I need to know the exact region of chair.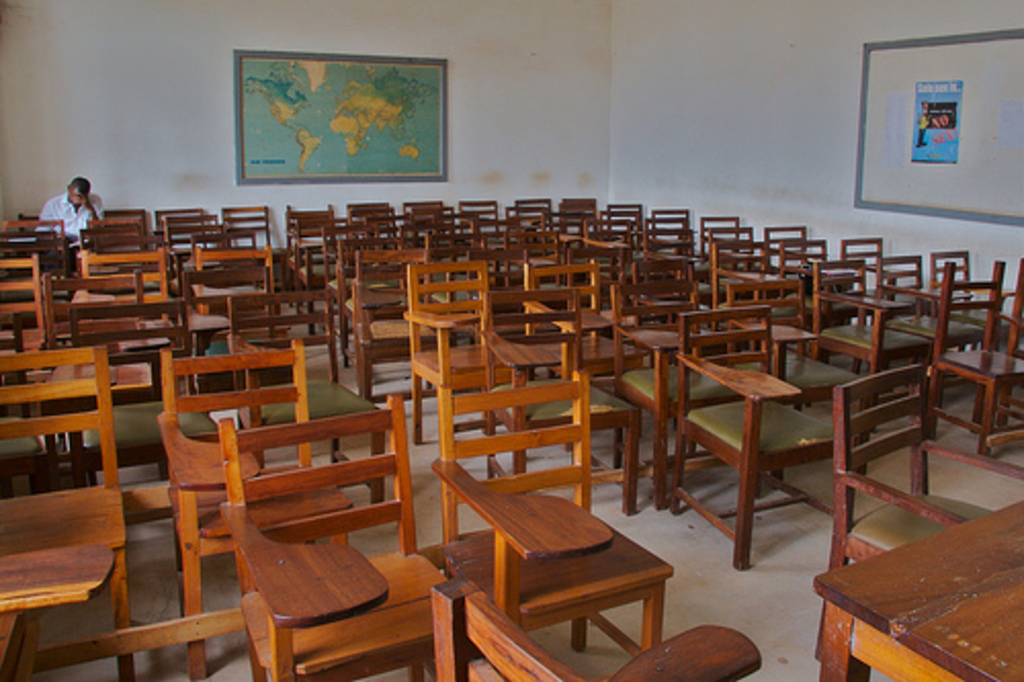
Region: rect(0, 309, 43, 502).
